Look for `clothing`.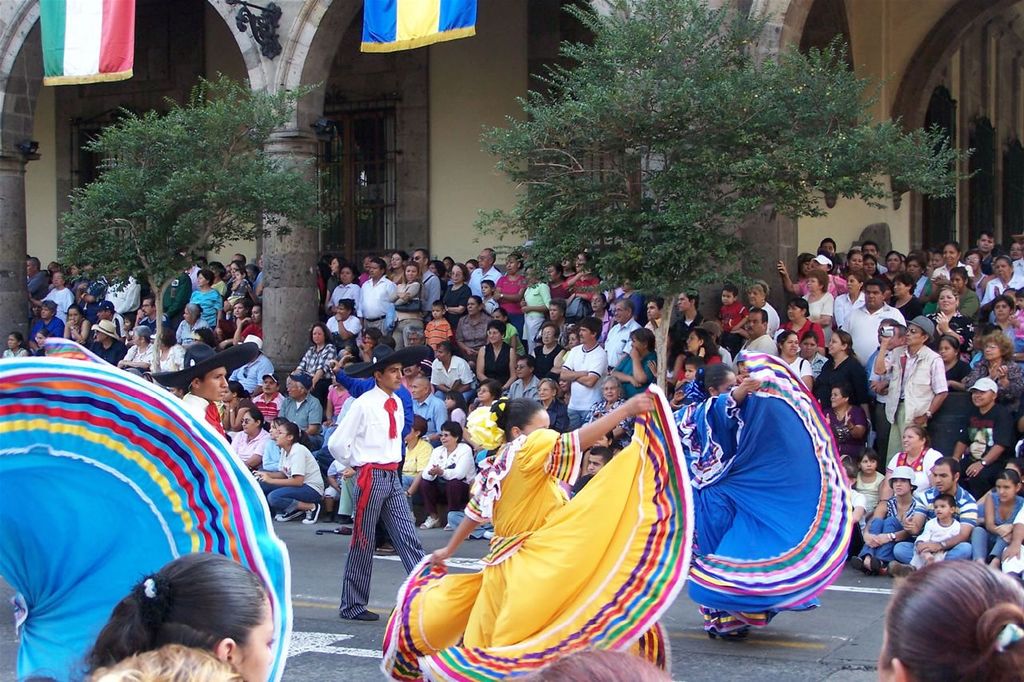
Found: x1=690, y1=345, x2=860, y2=633.
